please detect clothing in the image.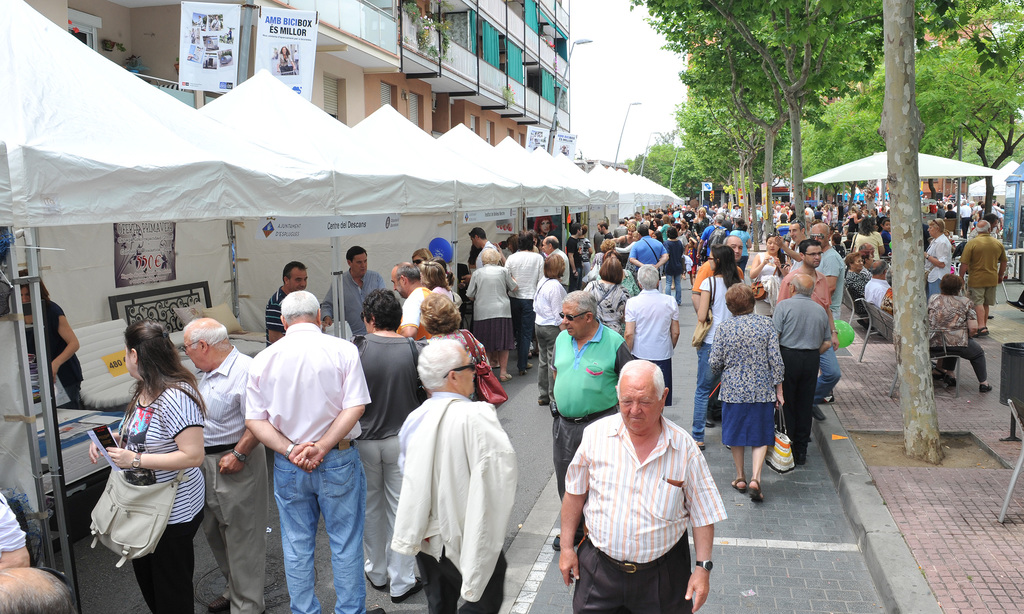
box=[355, 333, 428, 595].
